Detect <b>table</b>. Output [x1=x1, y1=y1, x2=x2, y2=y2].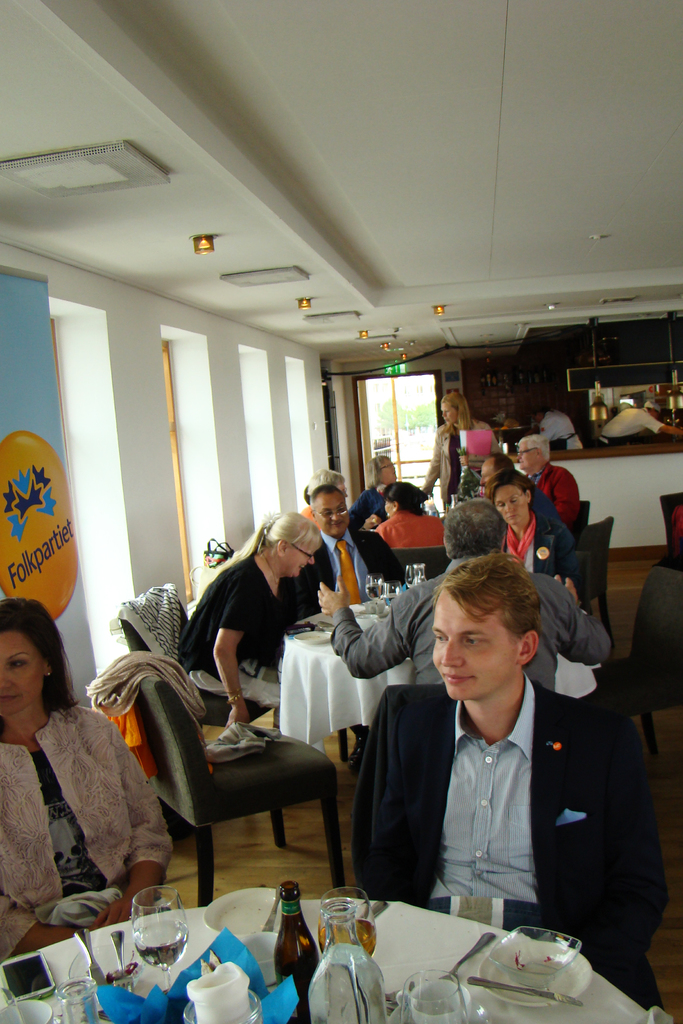
[x1=277, y1=619, x2=593, y2=762].
